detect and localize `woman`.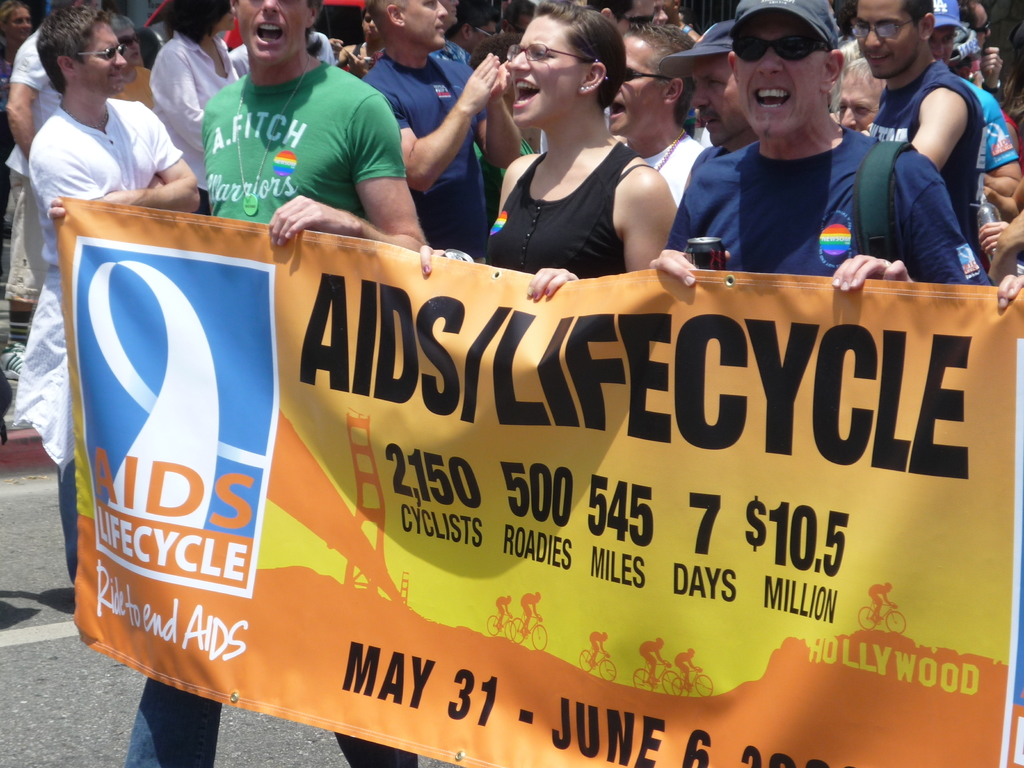
Localized at <box>337,4,385,72</box>.
